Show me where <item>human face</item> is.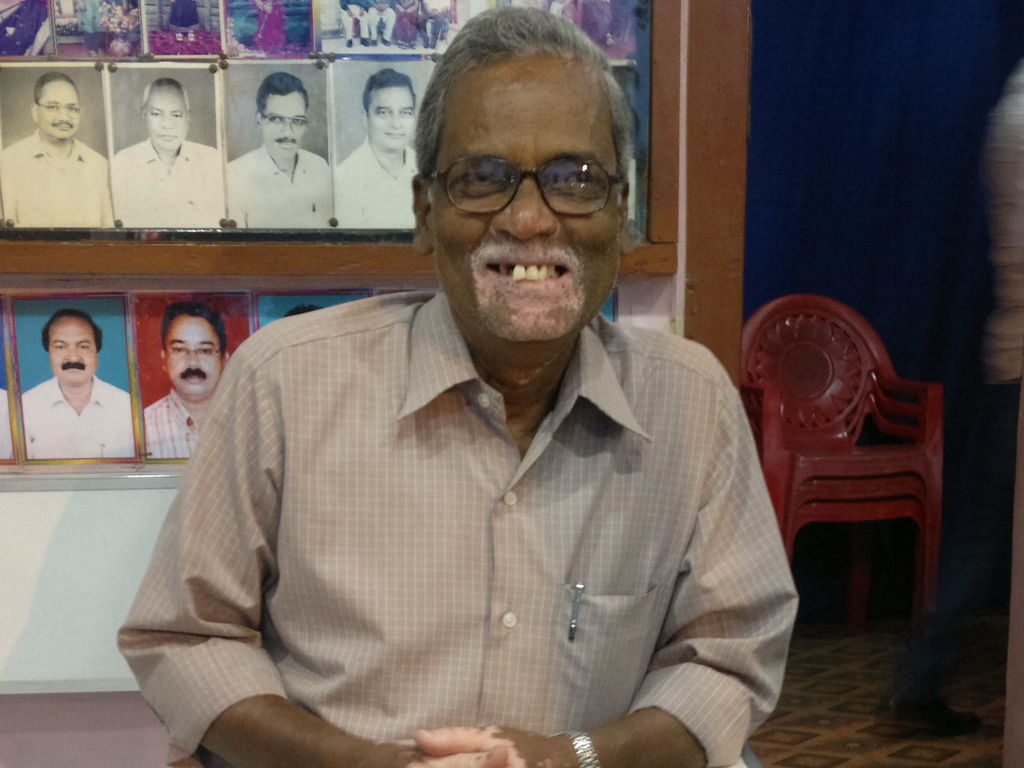
<item>human face</item> is at <bbox>427, 53, 624, 340</bbox>.
